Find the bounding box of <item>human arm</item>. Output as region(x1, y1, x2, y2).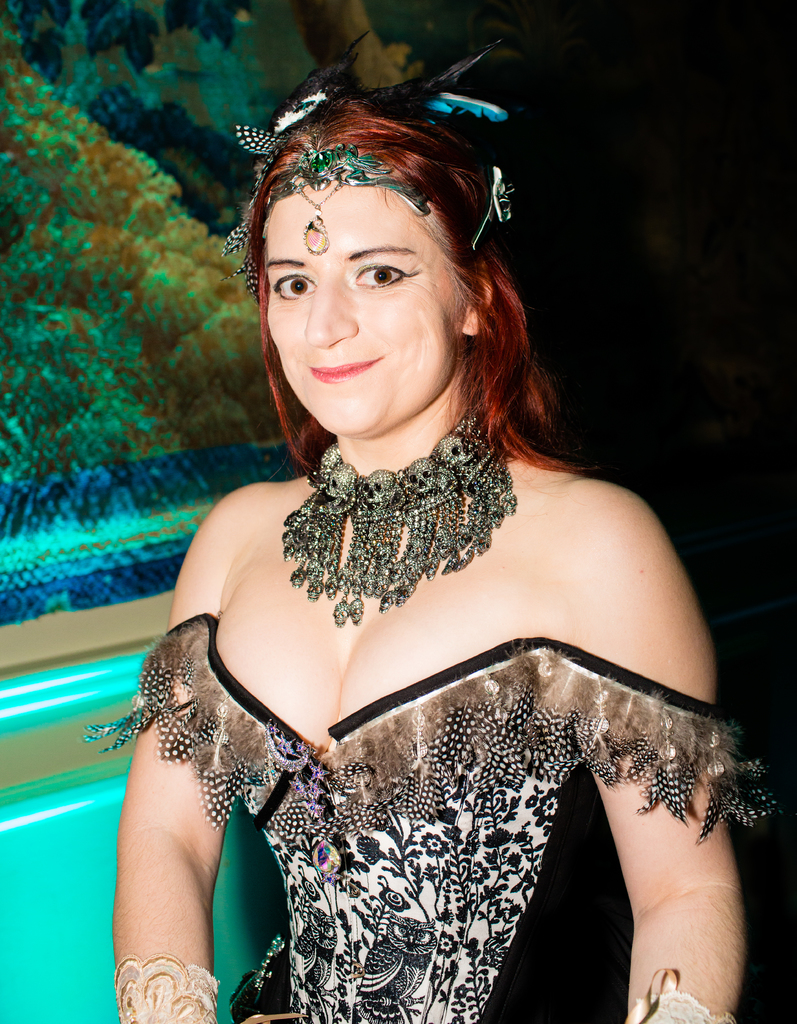
region(613, 724, 758, 1023).
